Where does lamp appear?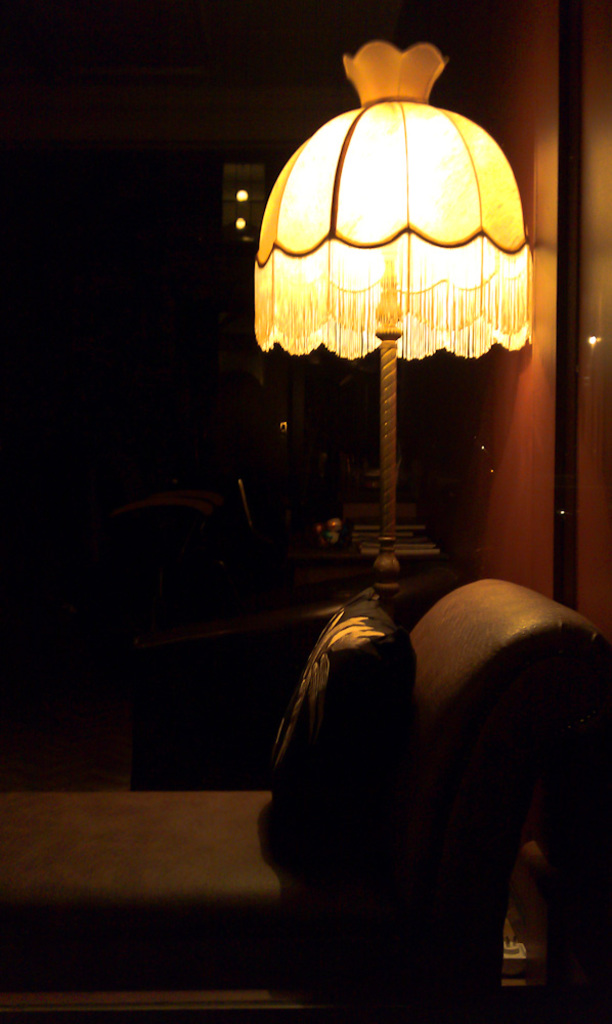
Appears at Rect(252, 29, 550, 570).
